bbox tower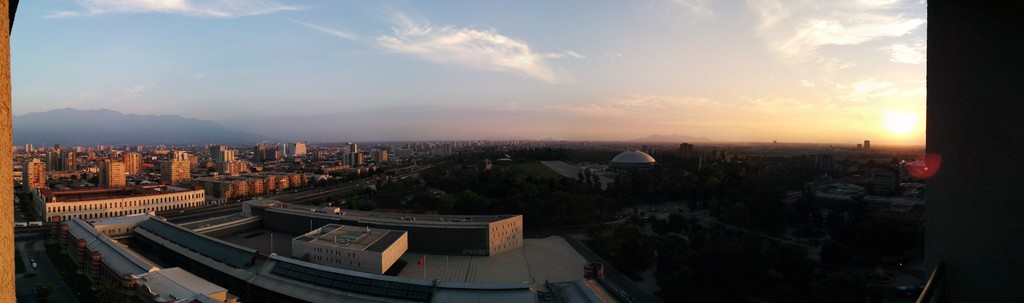
x1=123 y1=152 x2=149 y2=182
